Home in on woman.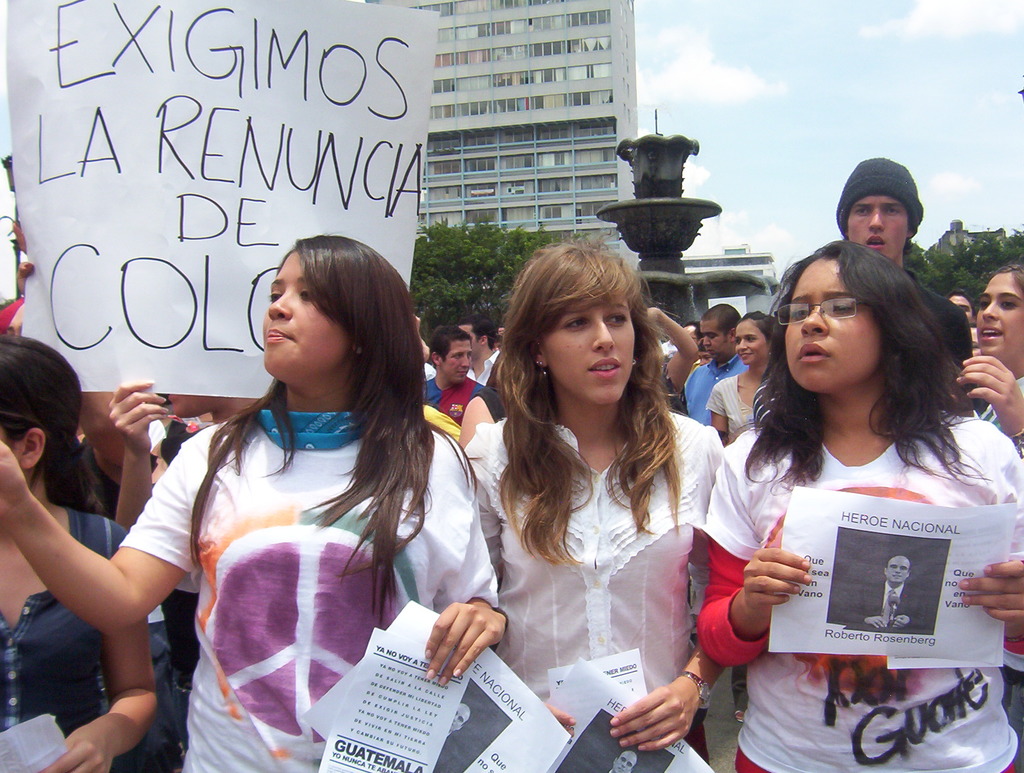
Homed in at BBox(959, 264, 1023, 461).
